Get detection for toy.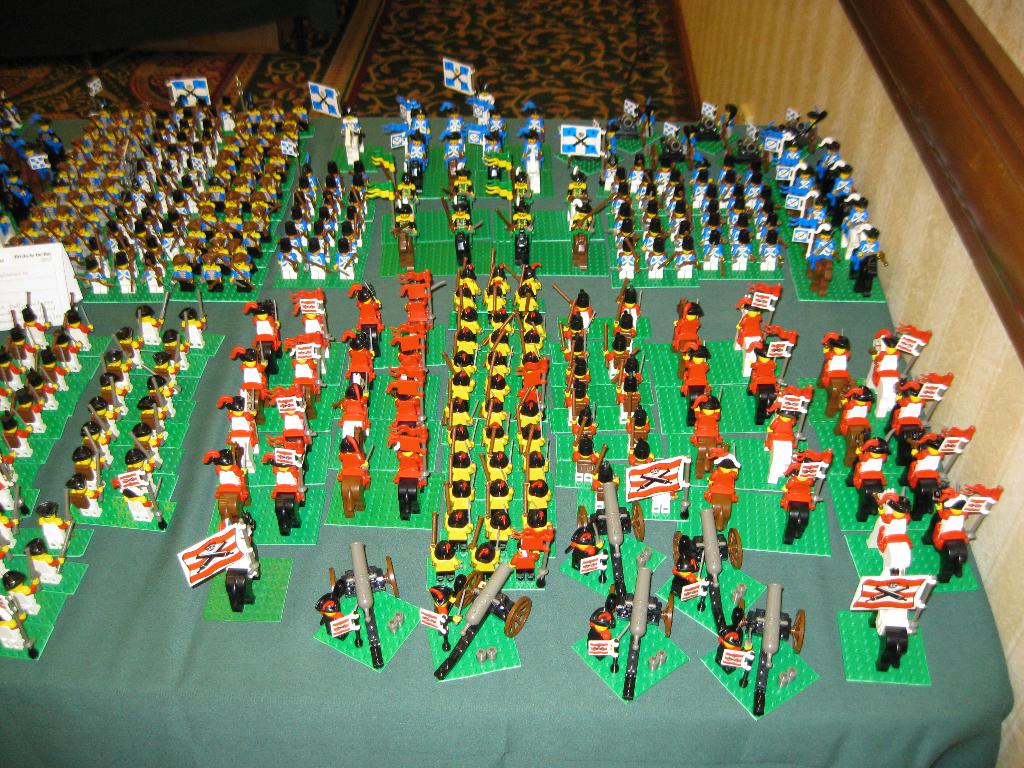
Detection: 480 147 516 228.
